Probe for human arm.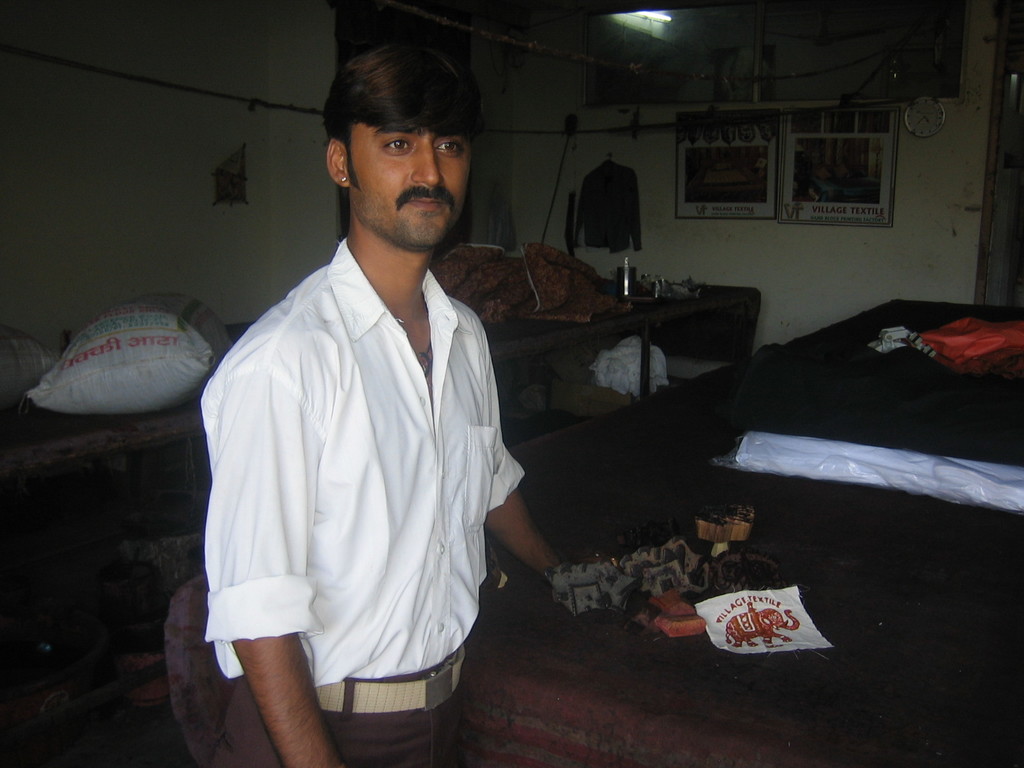
Probe result: 472,305,652,620.
